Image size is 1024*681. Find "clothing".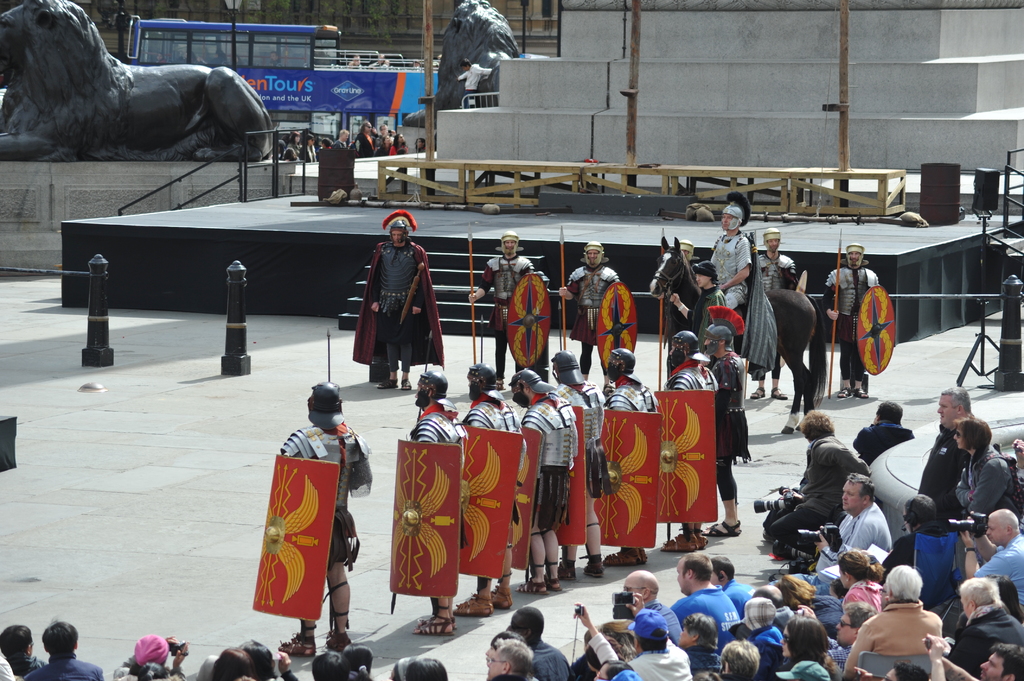
box(111, 632, 177, 680).
